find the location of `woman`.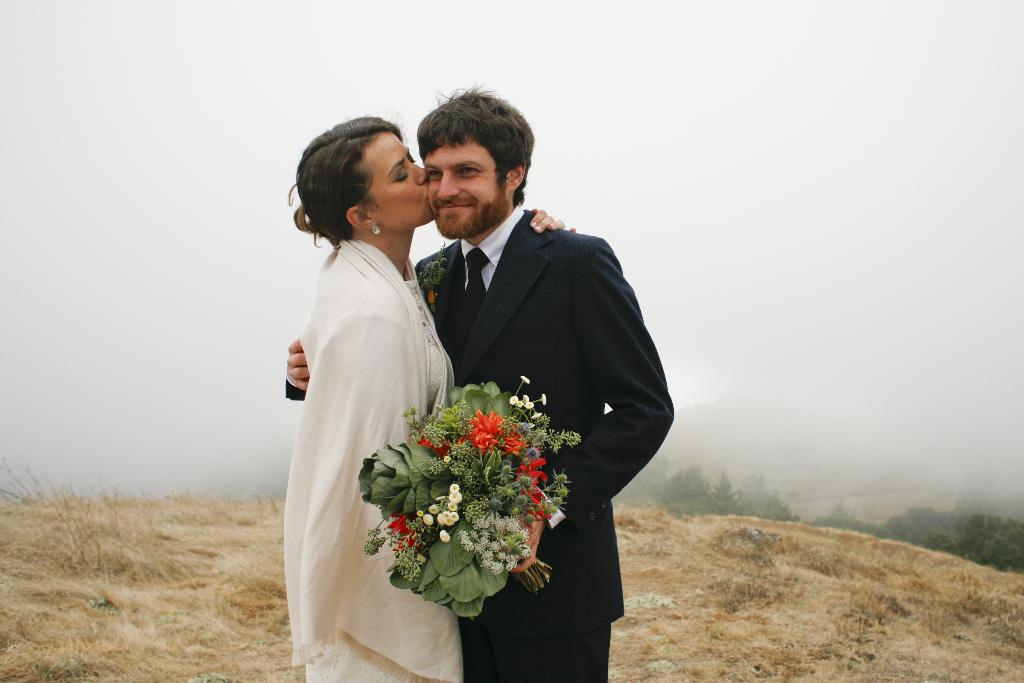
Location: x1=282, y1=114, x2=579, y2=682.
